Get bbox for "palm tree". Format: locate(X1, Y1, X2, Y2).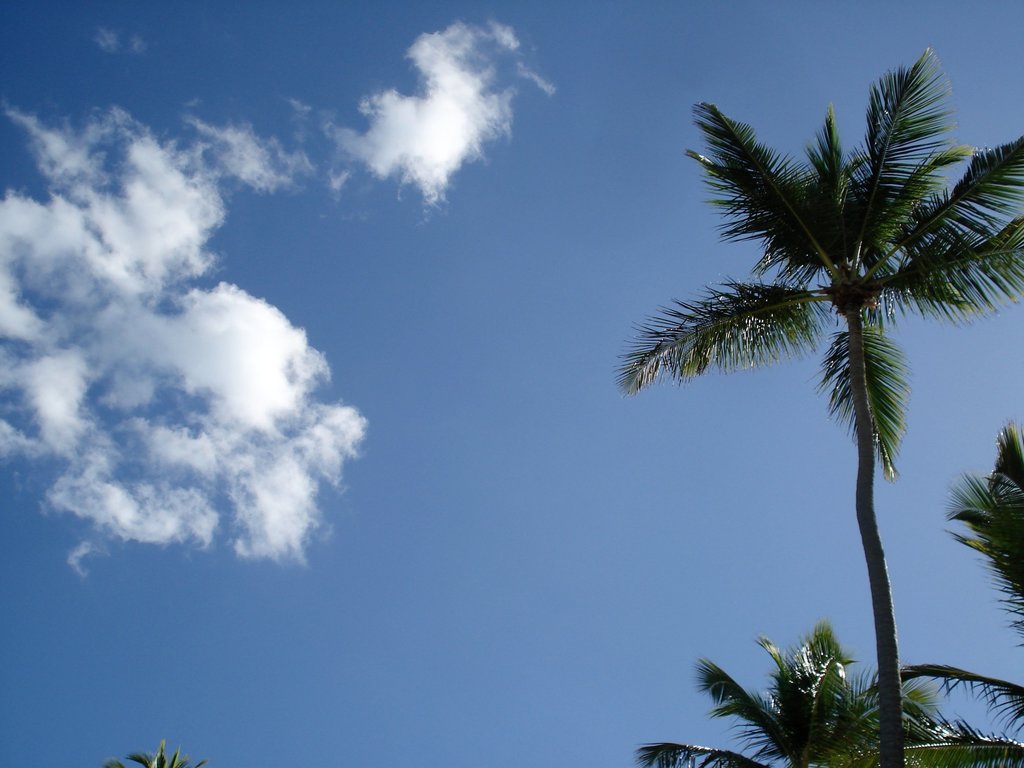
locate(652, 67, 1000, 767).
